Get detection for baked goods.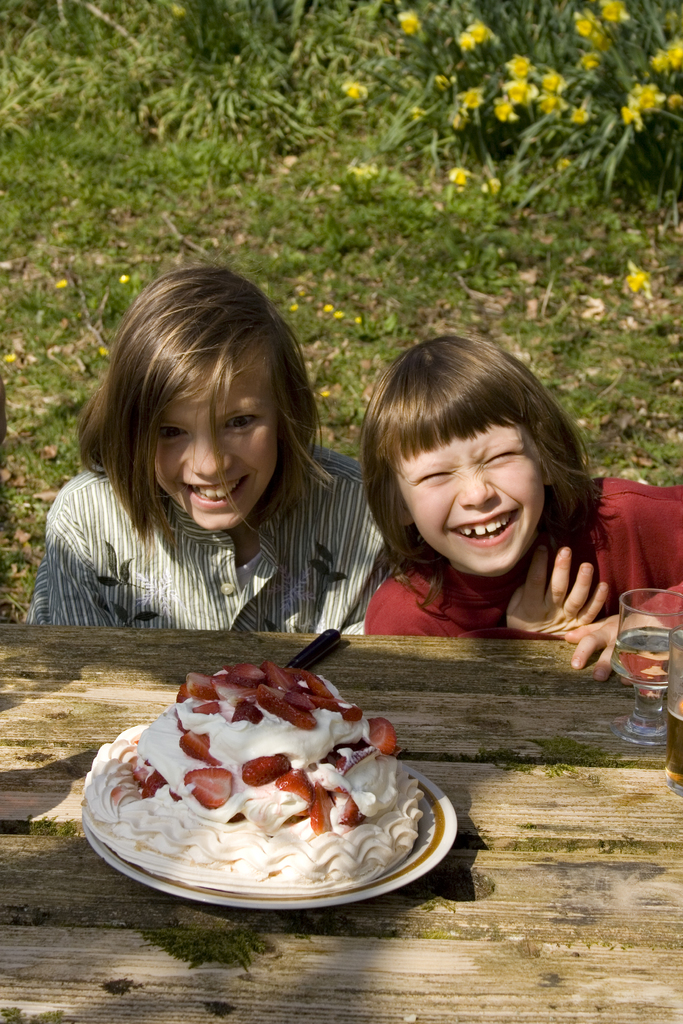
Detection: bbox=[99, 648, 434, 938].
